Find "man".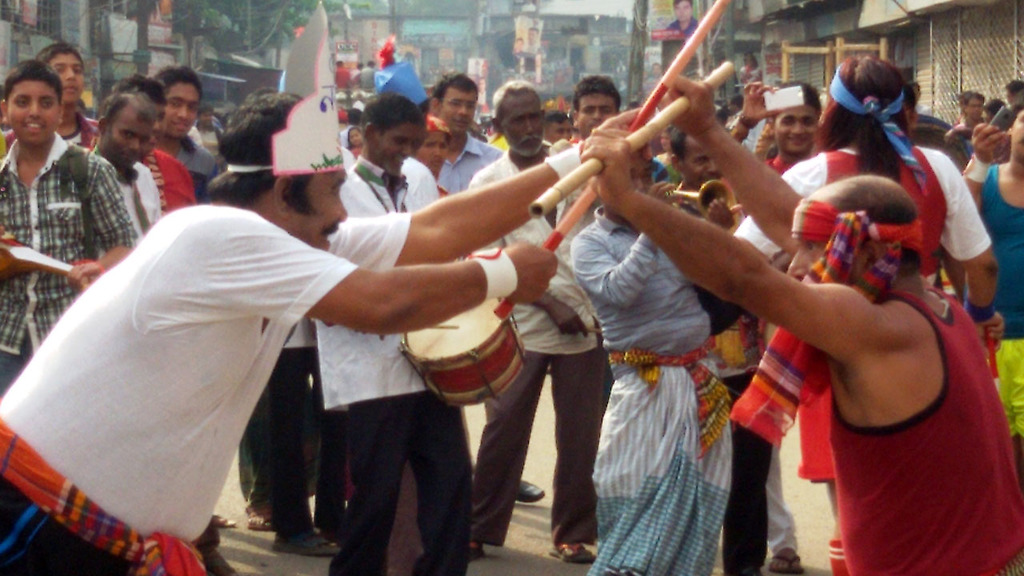
(x1=0, y1=86, x2=650, y2=575).
